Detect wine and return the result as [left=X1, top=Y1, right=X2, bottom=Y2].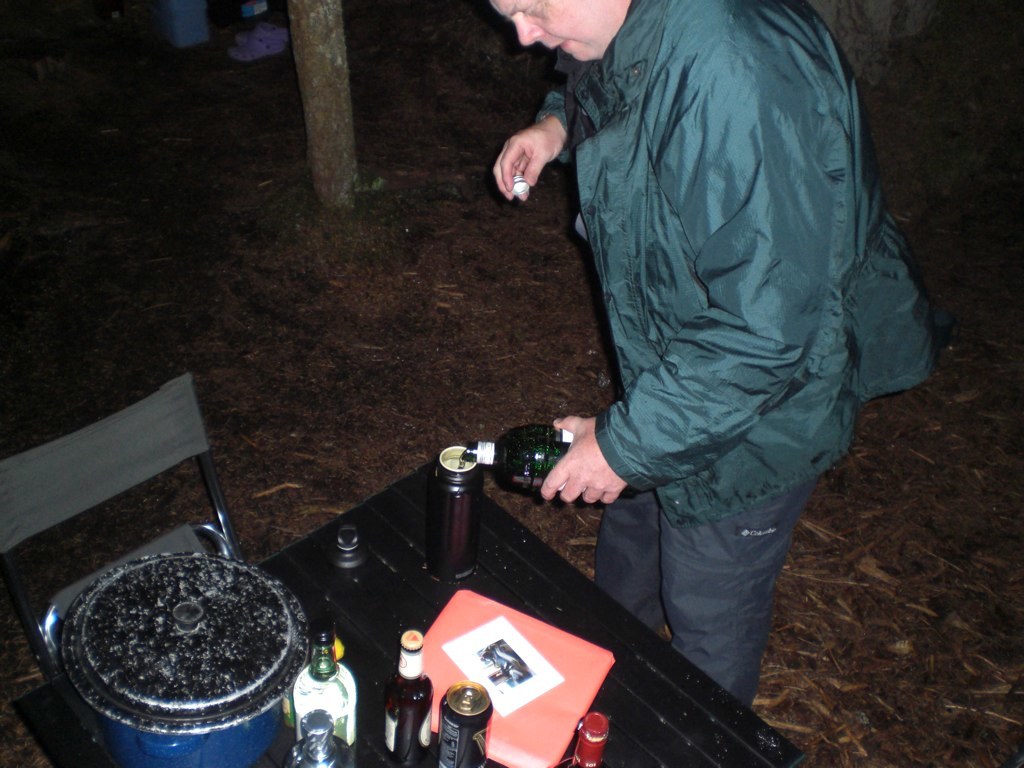
[left=555, top=711, right=614, bottom=767].
